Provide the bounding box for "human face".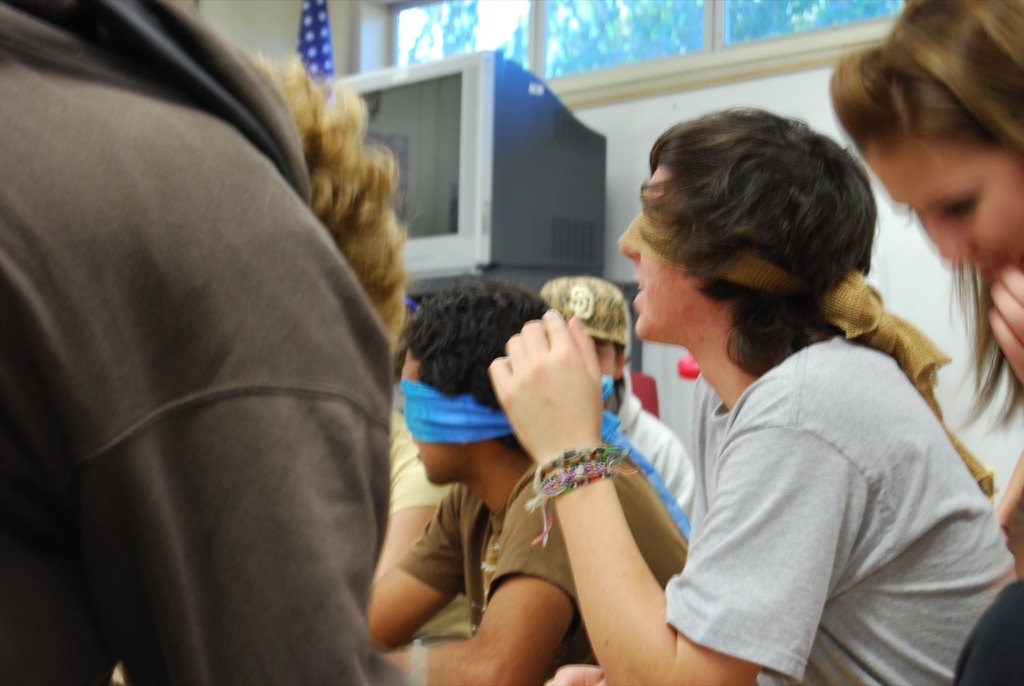
bbox=(586, 330, 619, 395).
